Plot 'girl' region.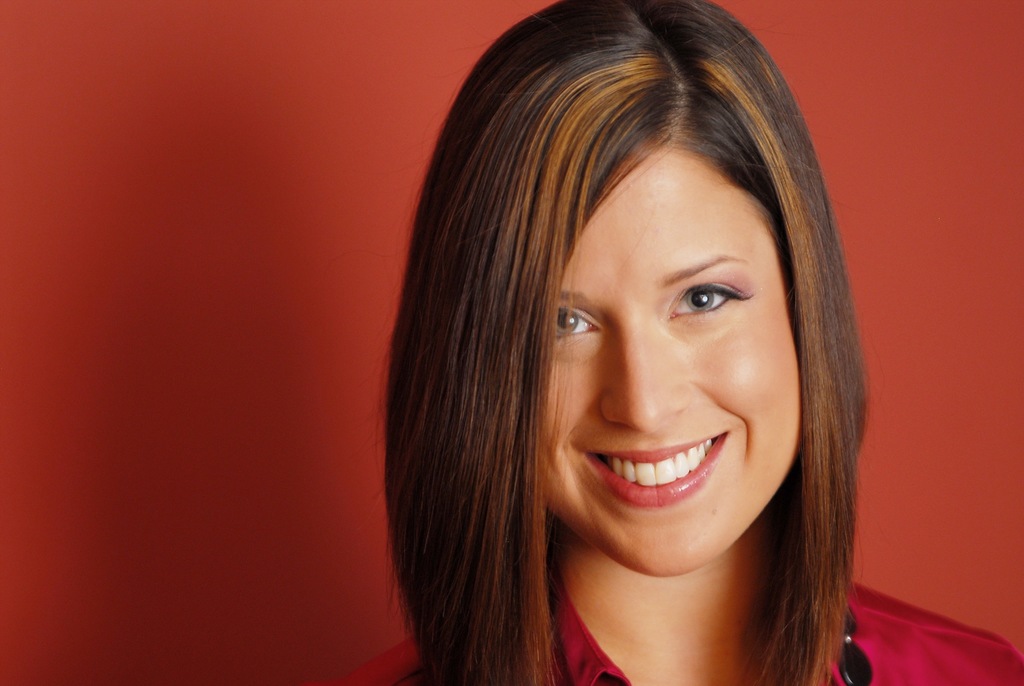
Plotted at [340,3,1023,685].
